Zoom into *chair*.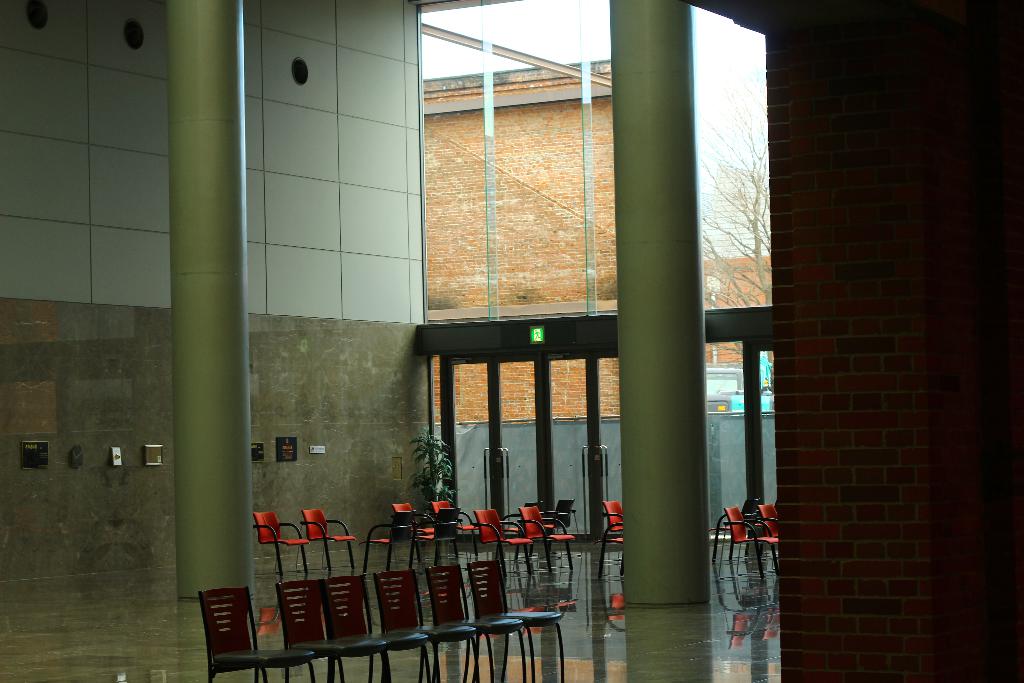
Zoom target: box(250, 511, 307, 582).
